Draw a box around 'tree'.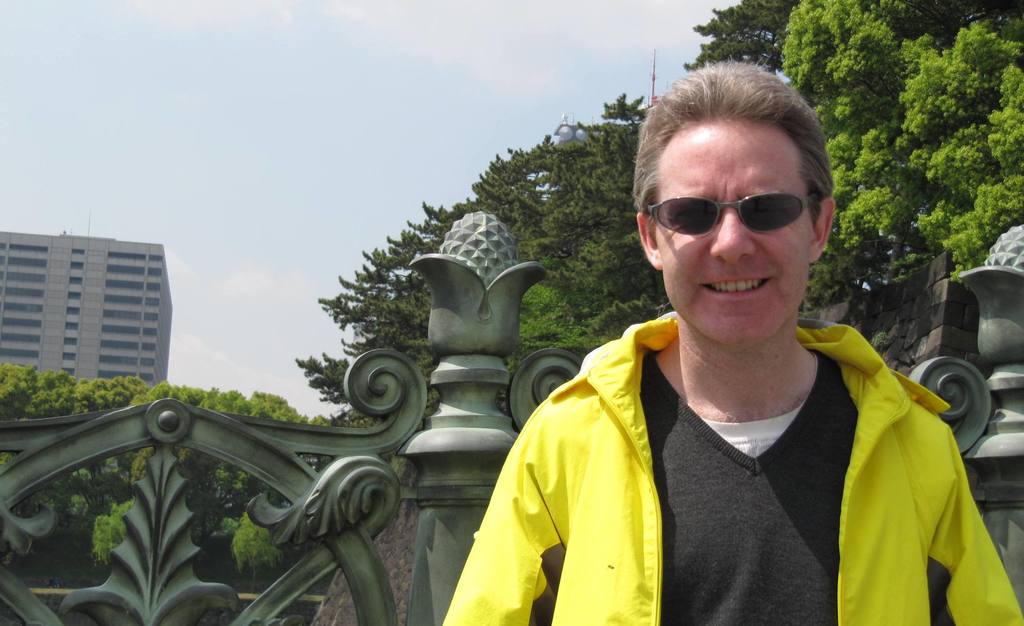
select_region(663, 0, 1023, 86).
